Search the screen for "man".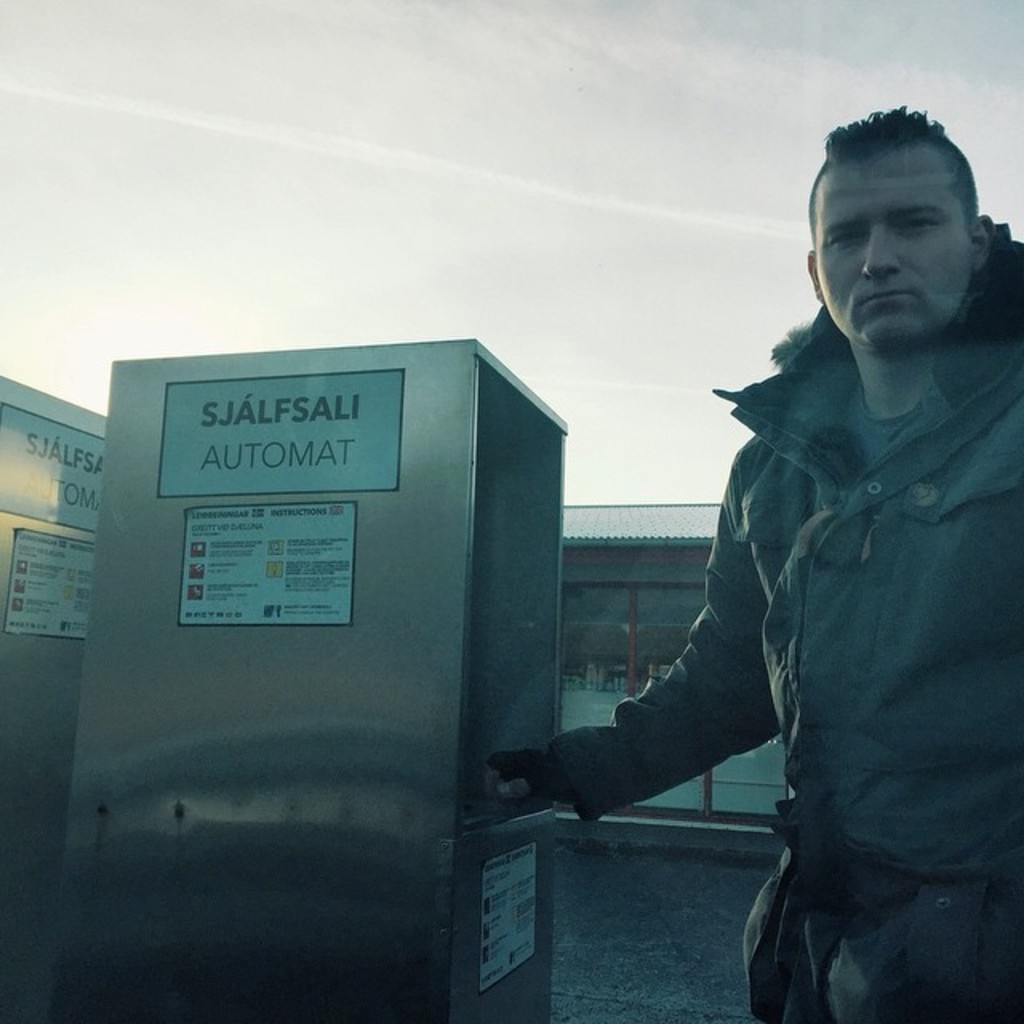
Found at 490, 104, 1022, 1022.
